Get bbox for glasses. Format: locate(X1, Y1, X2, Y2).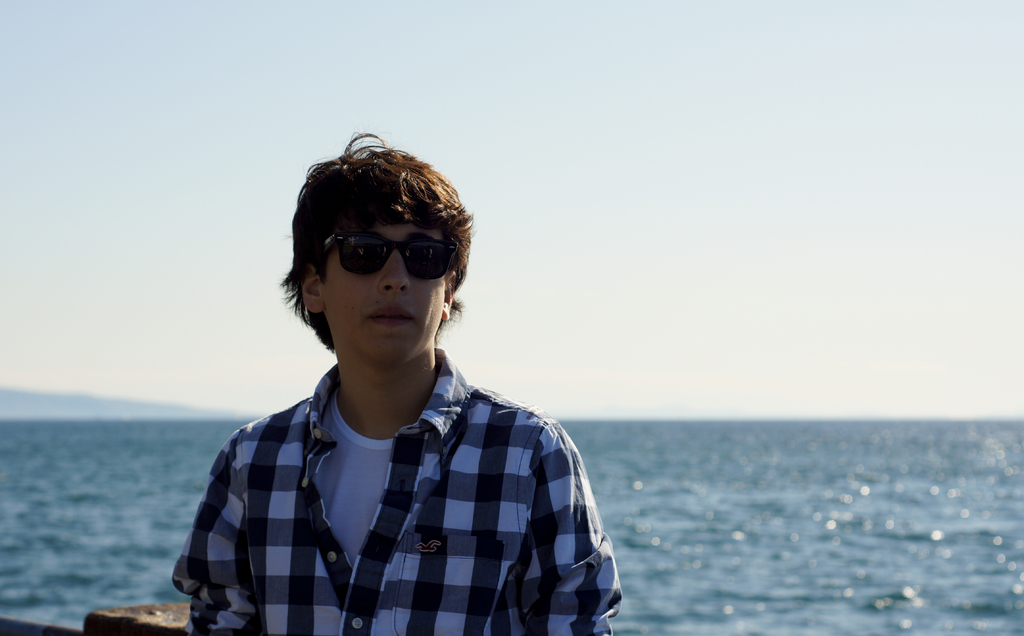
locate(308, 229, 460, 283).
